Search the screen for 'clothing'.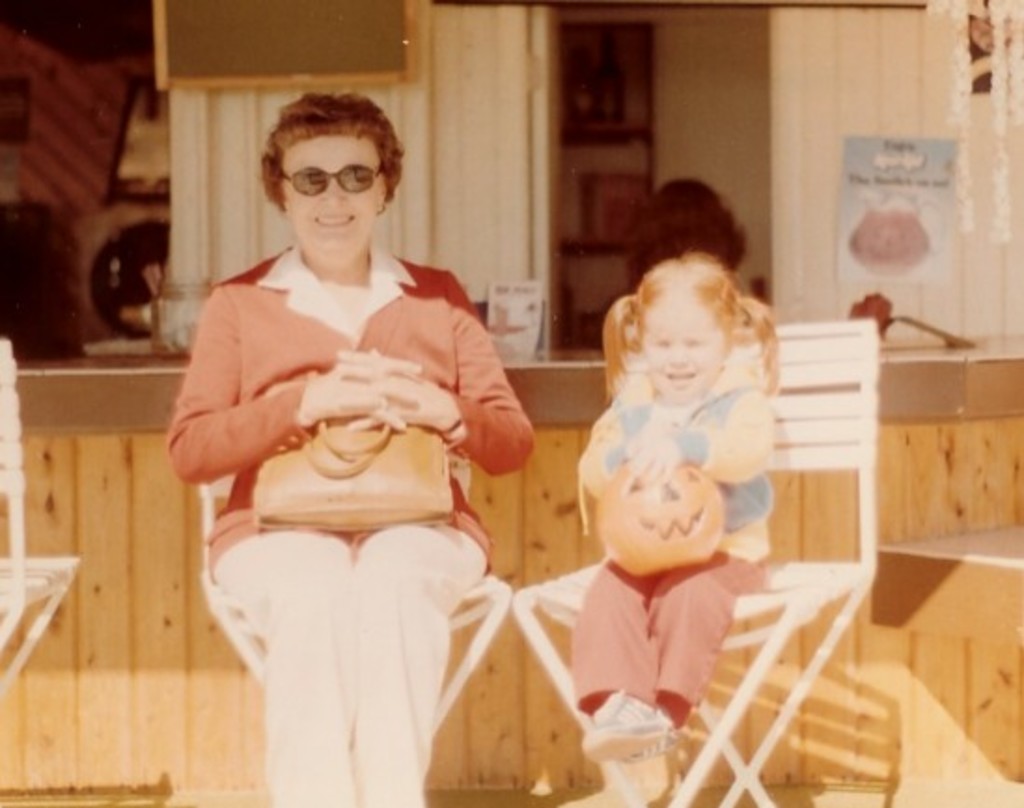
Found at box(569, 364, 774, 730).
